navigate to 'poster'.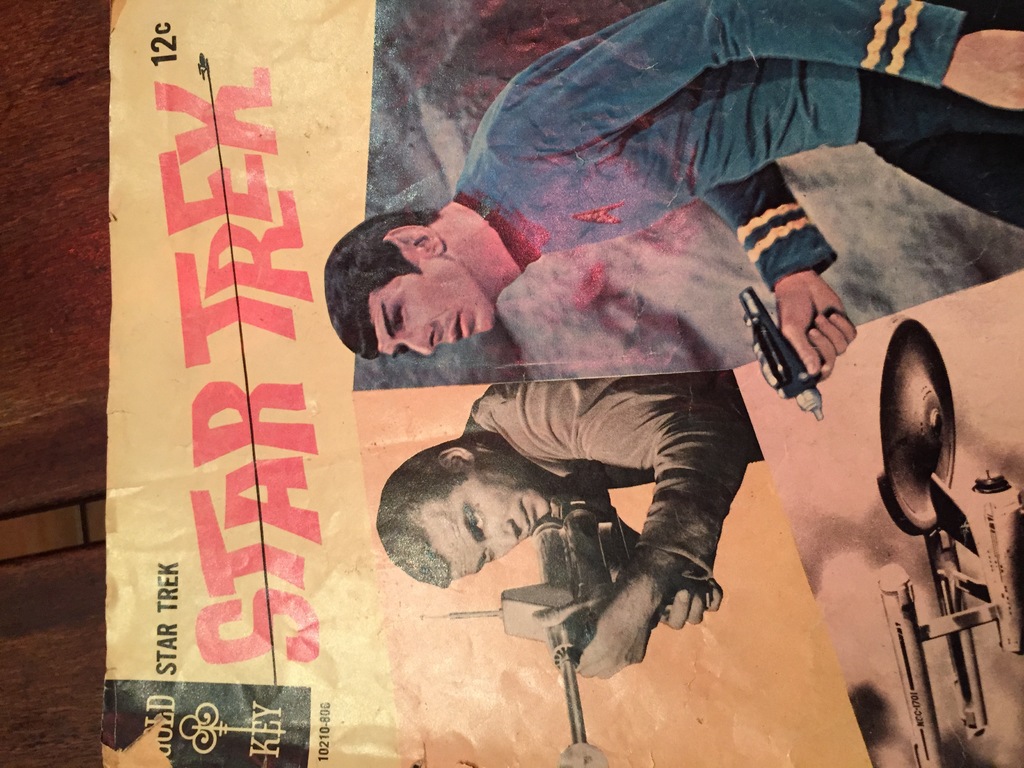
Navigation target: (97, 0, 1023, 765).
